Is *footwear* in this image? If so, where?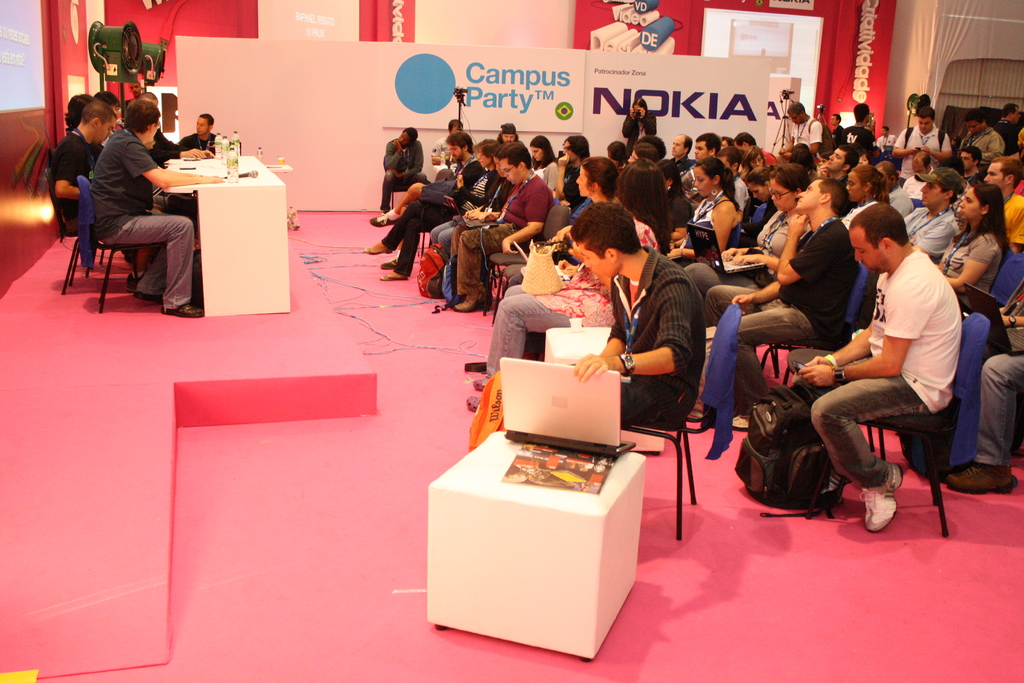
Yes, at [left=726, top=404, right=755, bottom=429].
